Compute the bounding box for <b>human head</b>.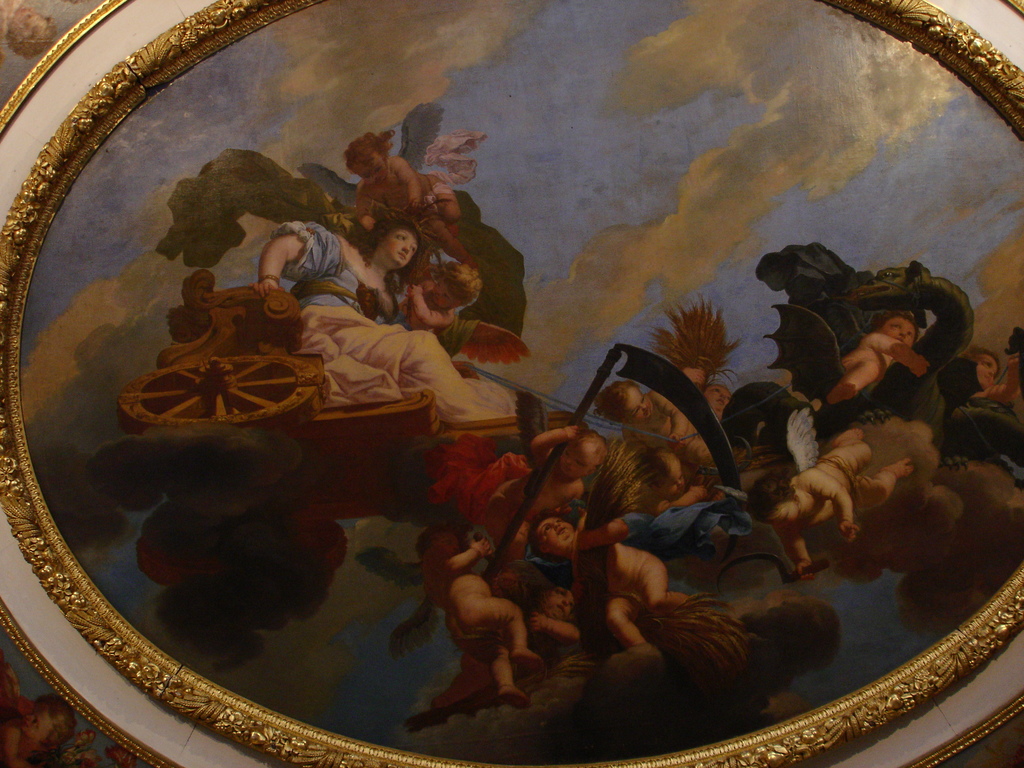
region(748, 474, 801, 534).
